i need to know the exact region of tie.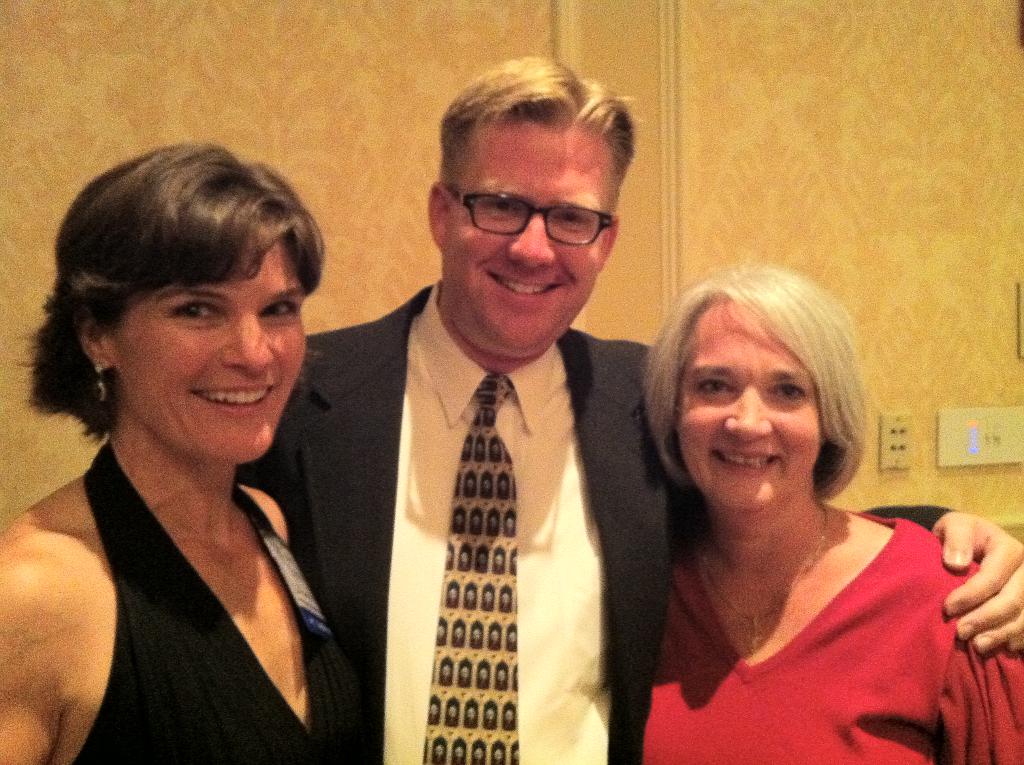
Region: locate(416, 370, 520, 764).
